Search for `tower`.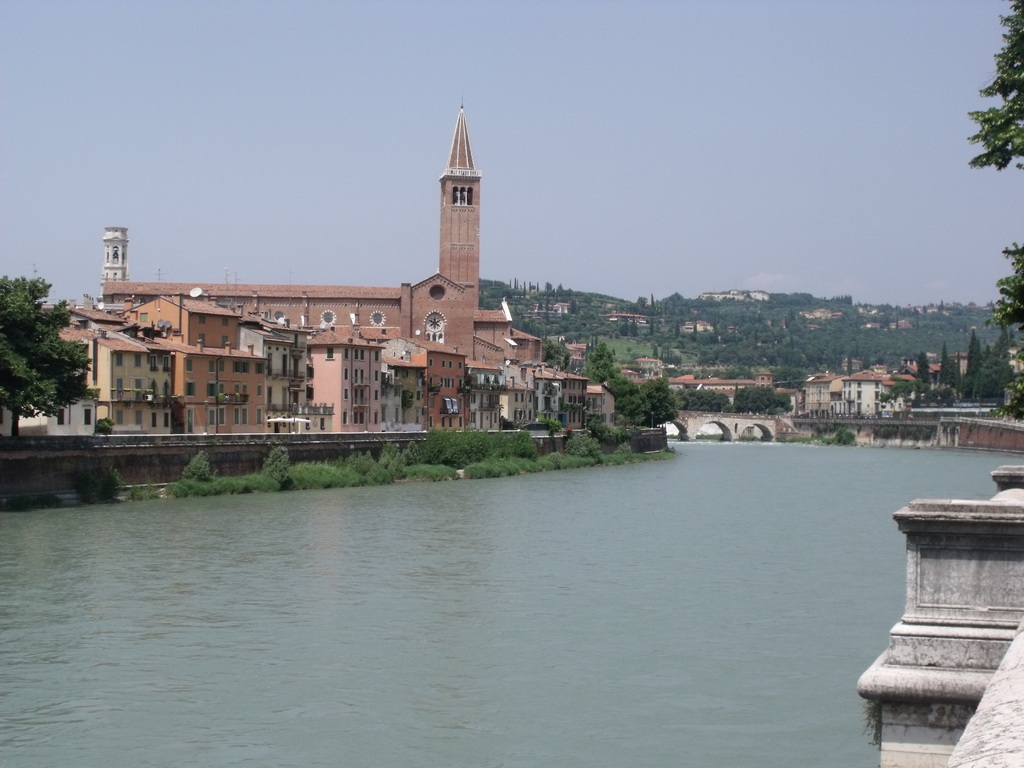
Found at box=[441, 101, 482, 289].
